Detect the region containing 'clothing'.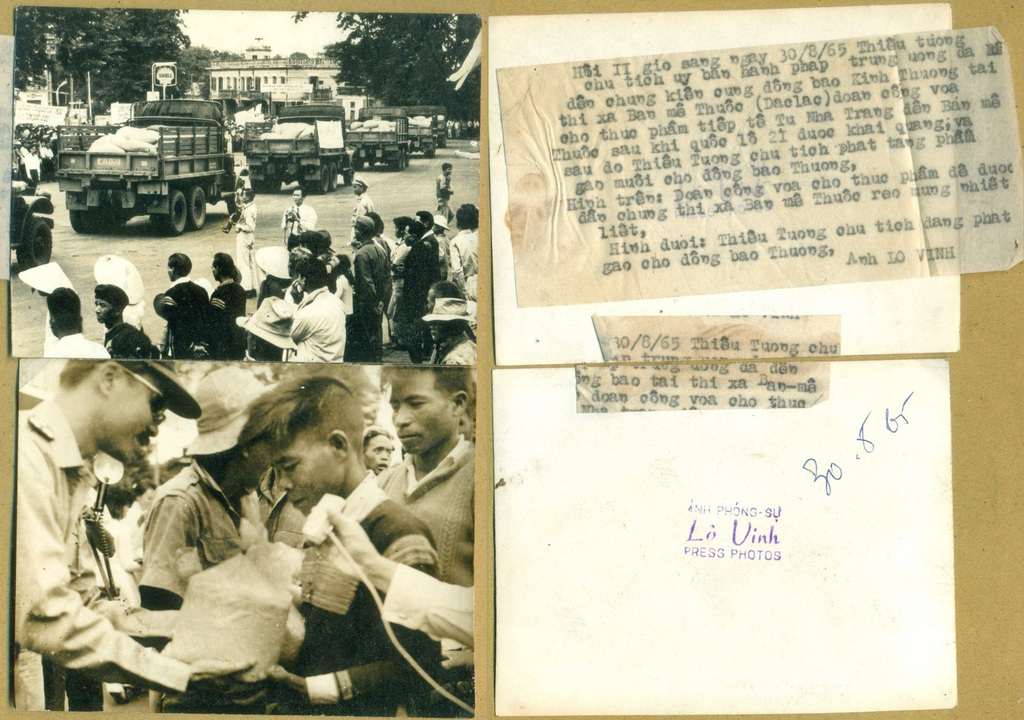
[left=20, top=158, right=42, bottom=196].
